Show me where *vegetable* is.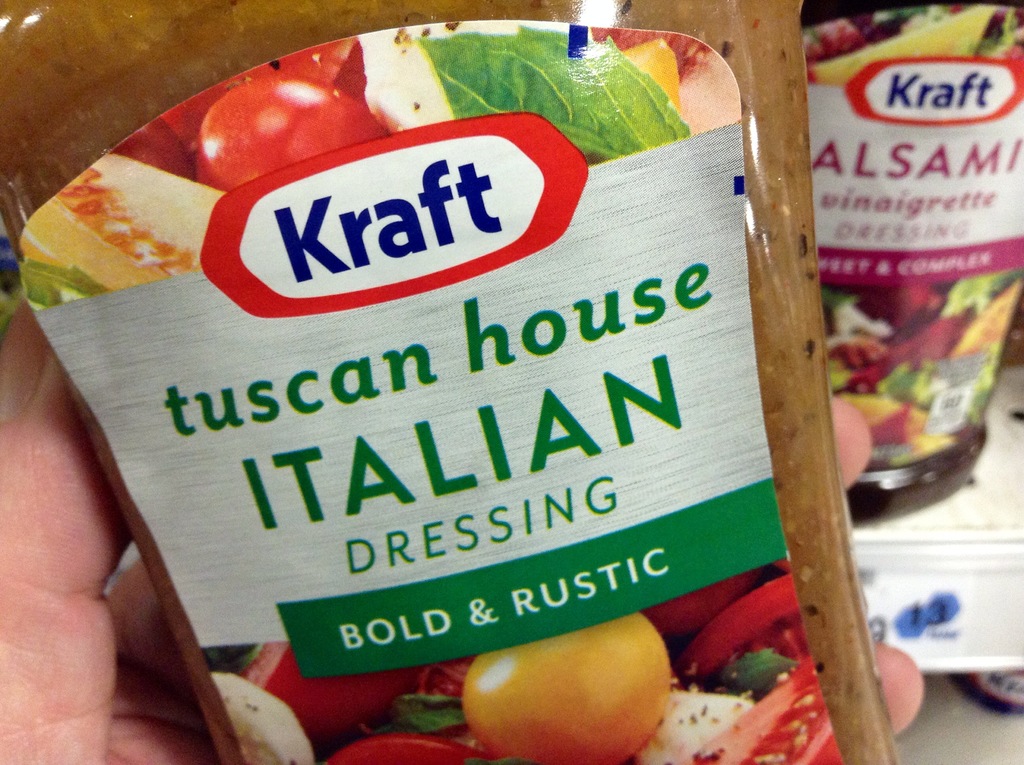
*vegetable* is at bbox=[237, 642, 406, 739].
